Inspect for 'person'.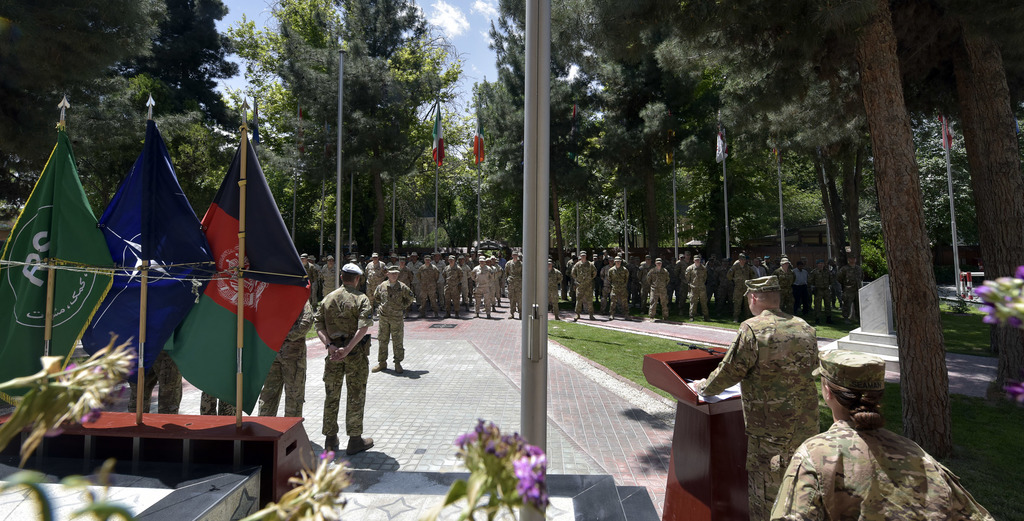
Inspection: bbox=[796, 265, 810, 311].
